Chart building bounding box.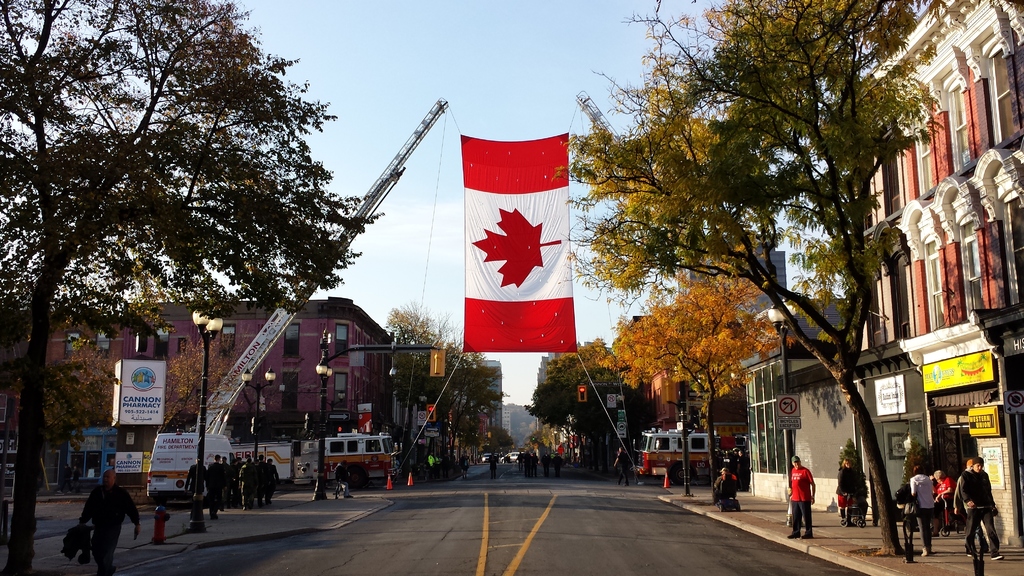
Charted: <bbox>747, 297, 873, 515</bbox>.
